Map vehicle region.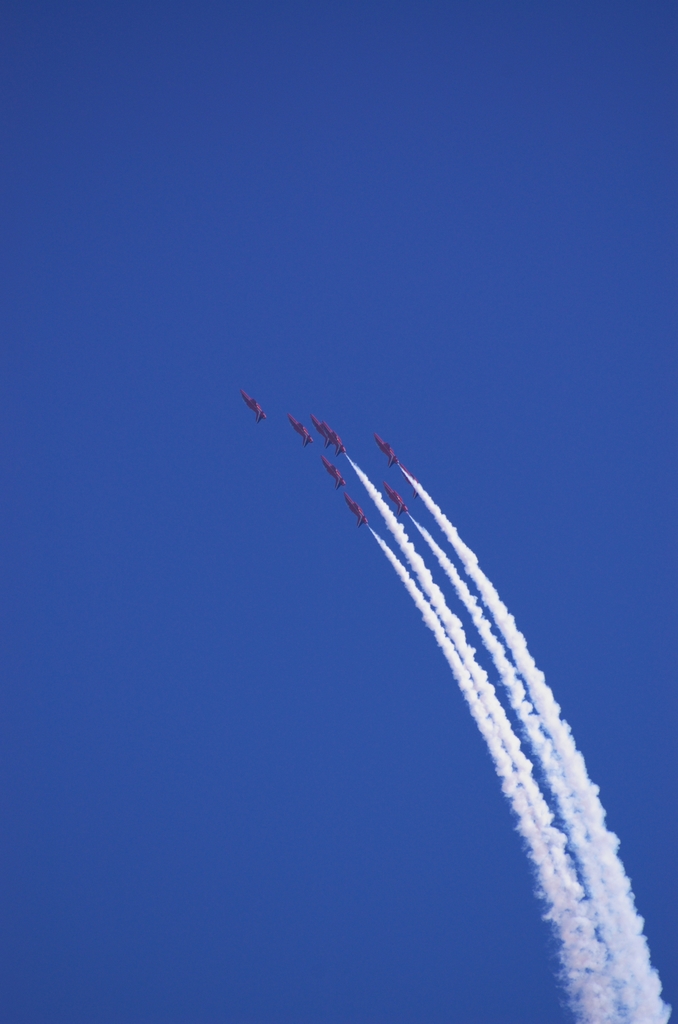
Mapped to (341, 491, 376, 526).
